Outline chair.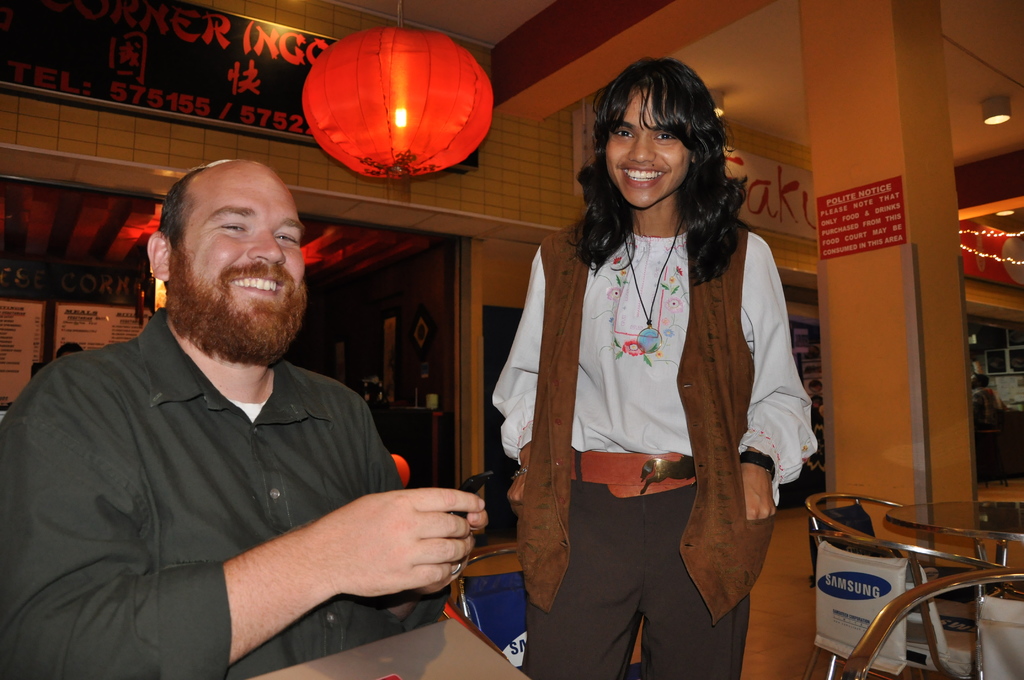
Outline: <box>442,545,644,679</box>.
